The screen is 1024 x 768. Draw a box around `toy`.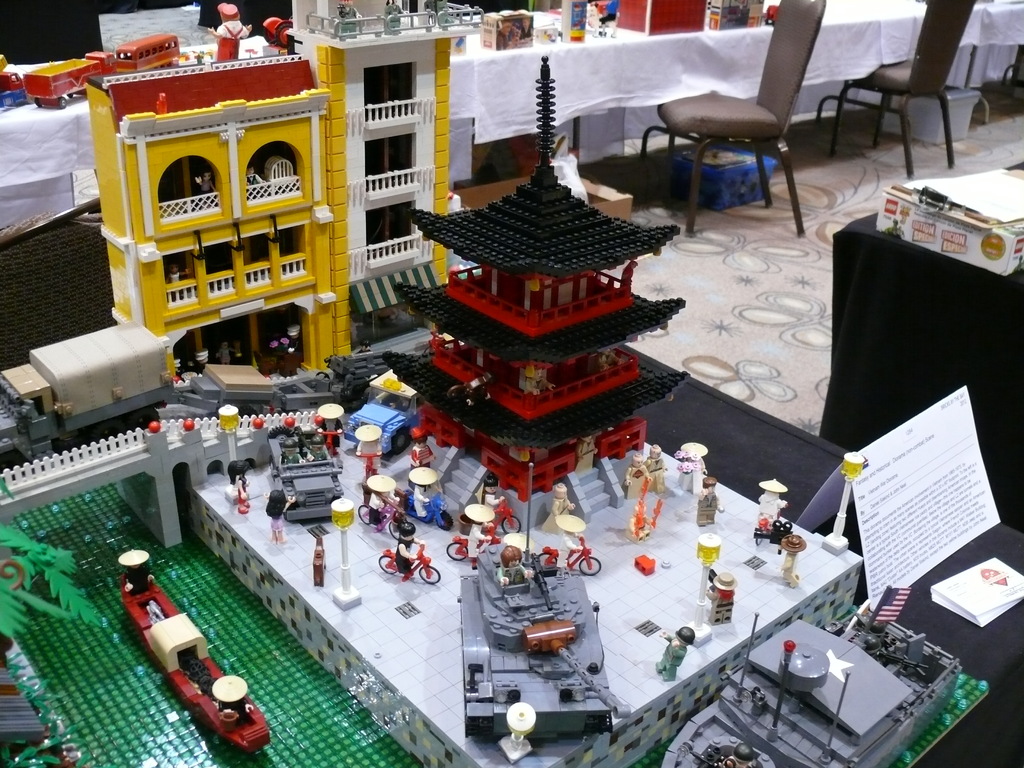
[left=449, top=554, right=635, bottom=740].
